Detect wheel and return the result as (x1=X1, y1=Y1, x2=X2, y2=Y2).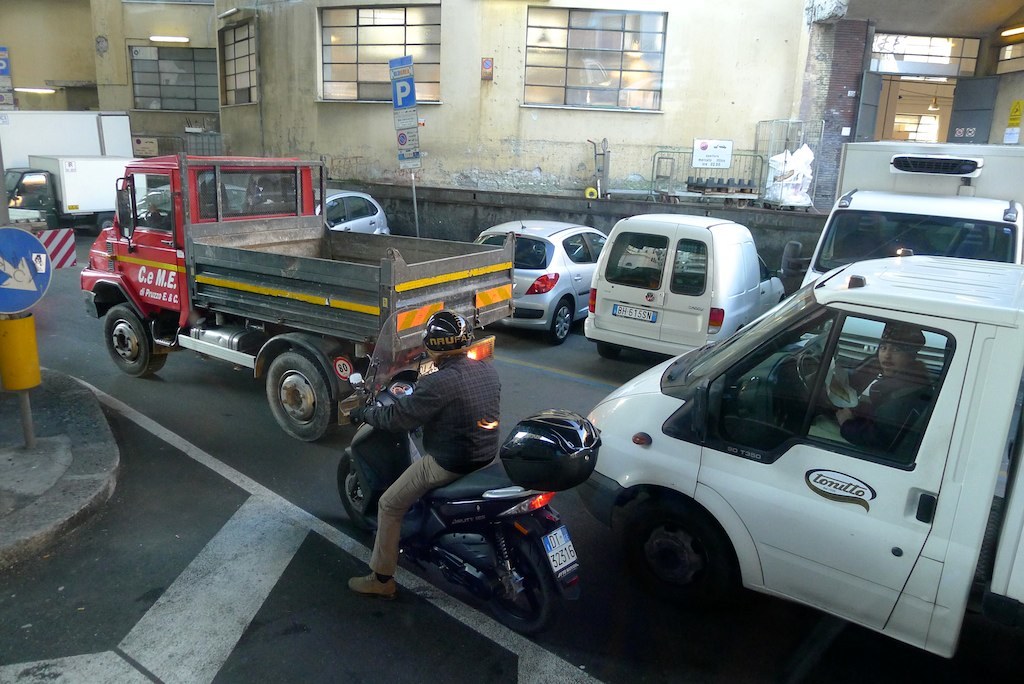
(x1=798, y1=352, x2=834, y2=405).
